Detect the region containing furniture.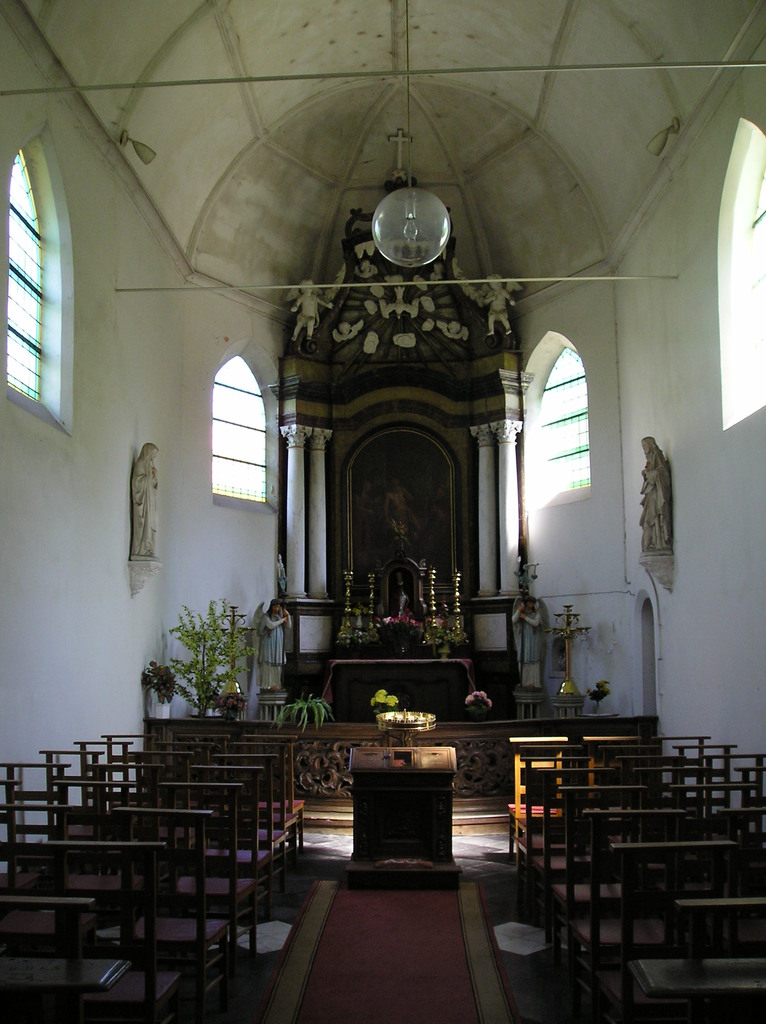
bbox(515, 698, 544, 722).
